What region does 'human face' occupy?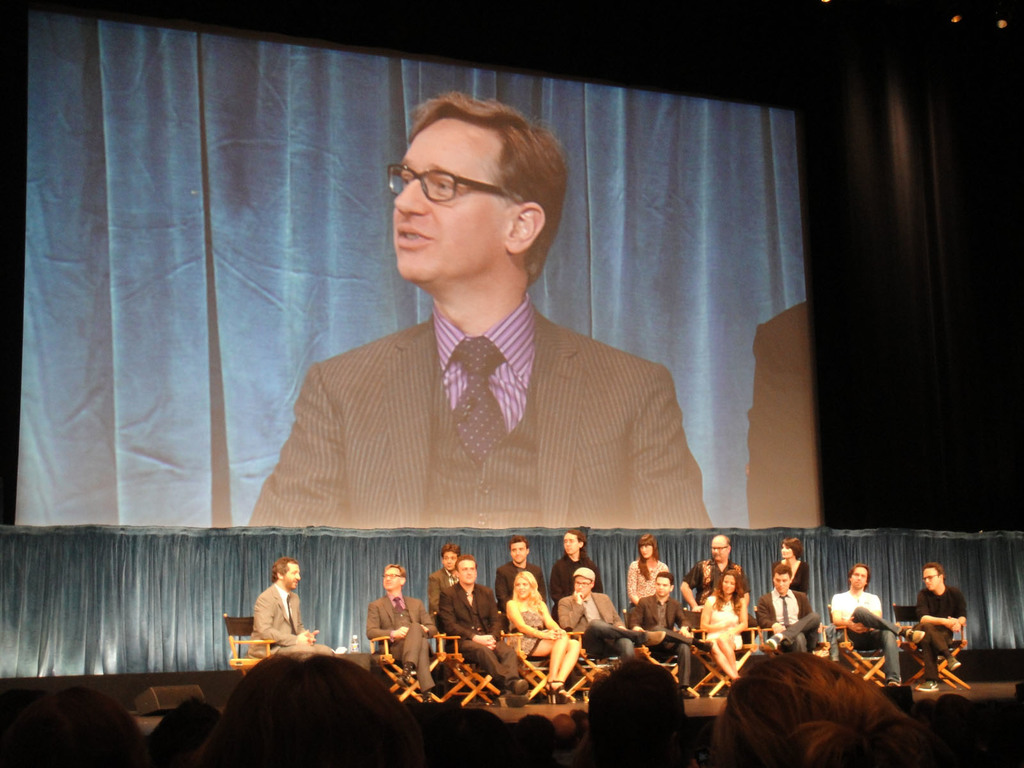
(x1=657, y1=577, x2=670, y2=594).
